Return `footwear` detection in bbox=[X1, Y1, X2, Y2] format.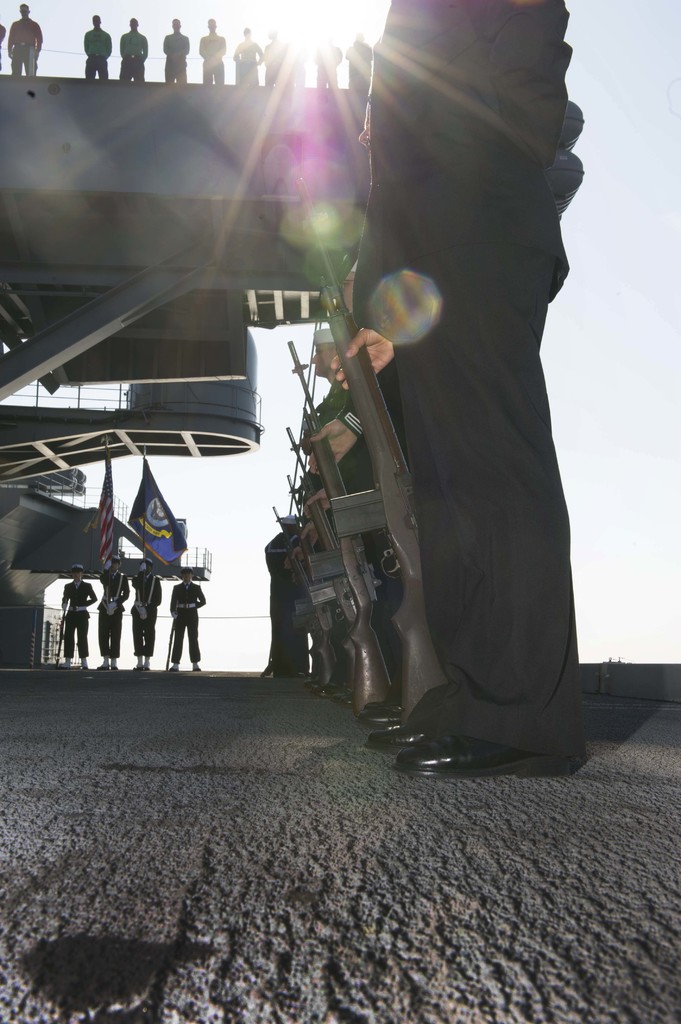
bbox=[145, 662, 152, 668].
